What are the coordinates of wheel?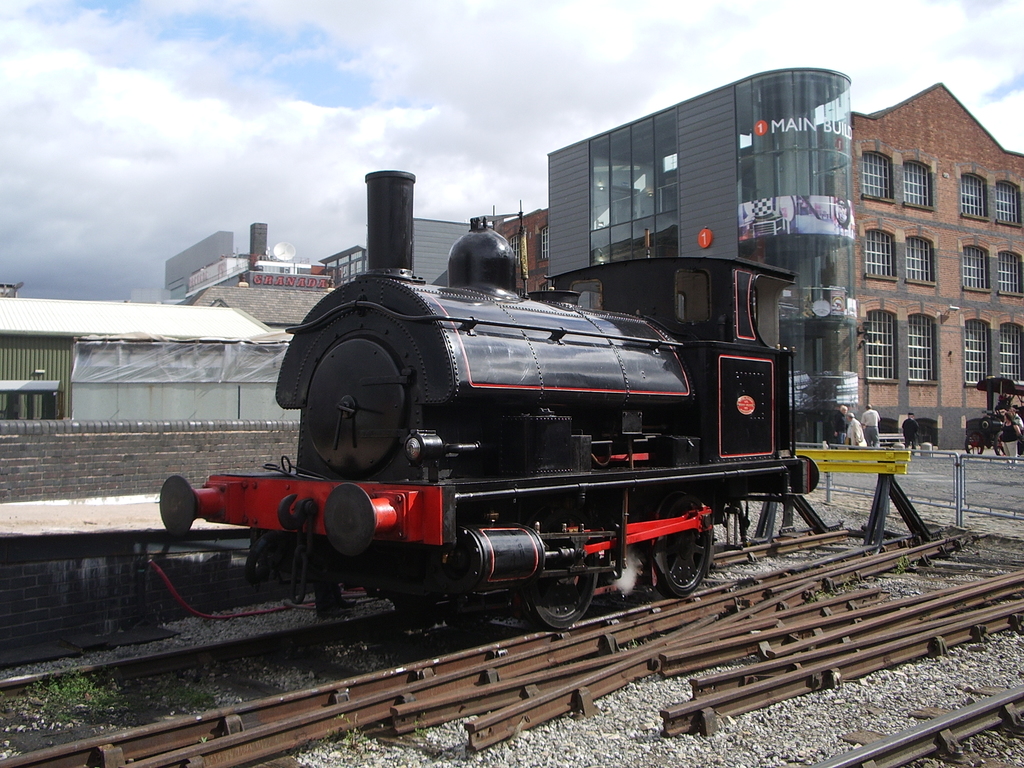
region(520, 516, 602, 637).
